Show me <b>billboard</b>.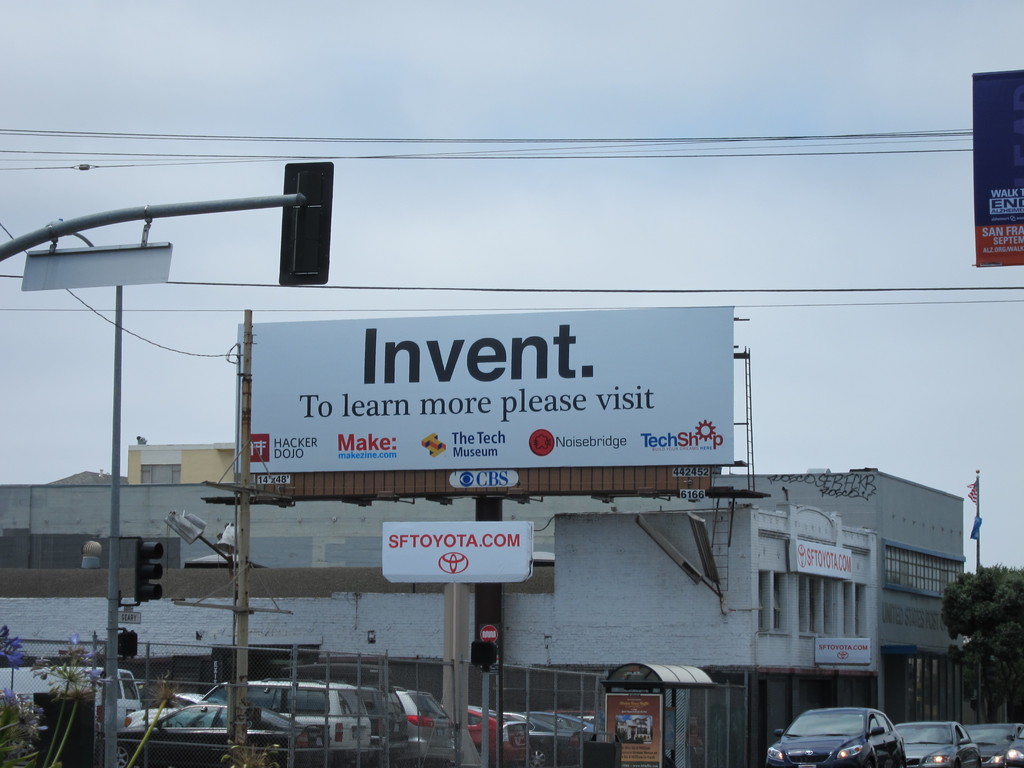
<b>billboard</b> is here: [813,636,871,667].
